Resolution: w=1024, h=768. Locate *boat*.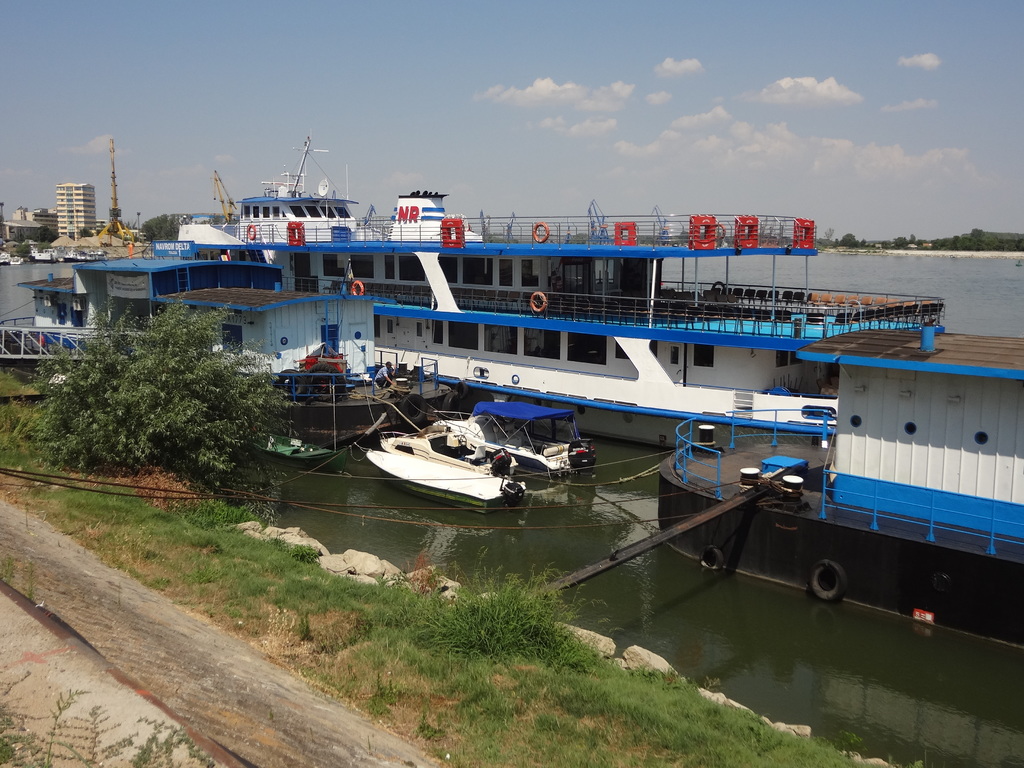
crop(432, 399, 599, 476).
